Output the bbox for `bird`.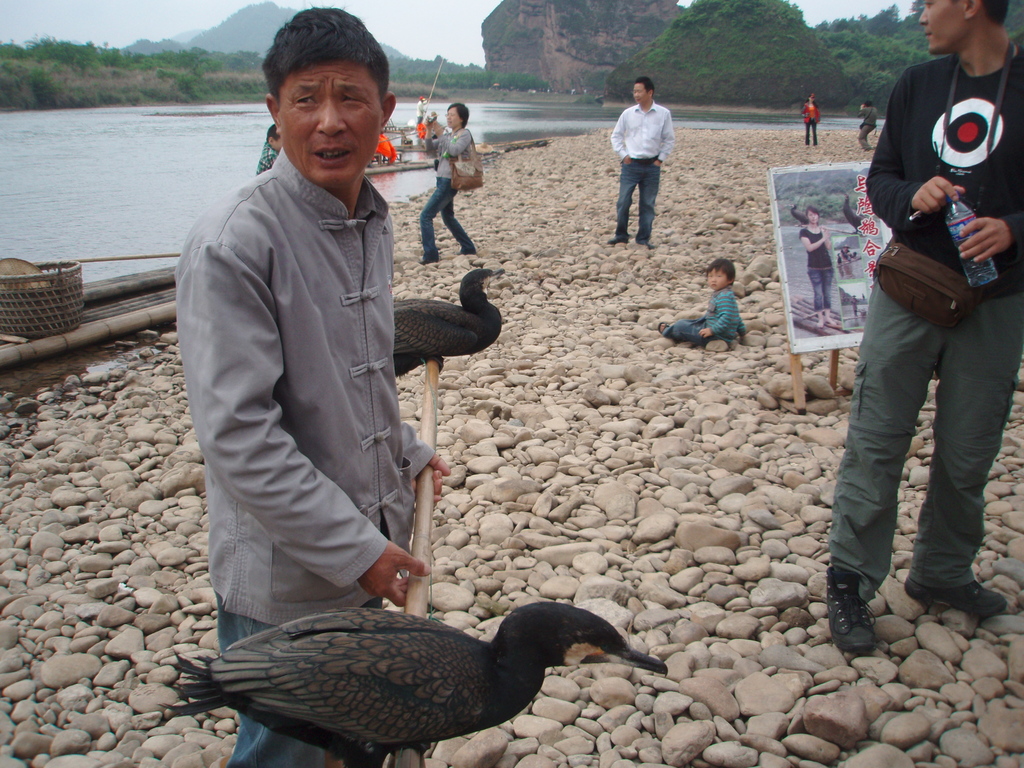
180,576,697,767.
